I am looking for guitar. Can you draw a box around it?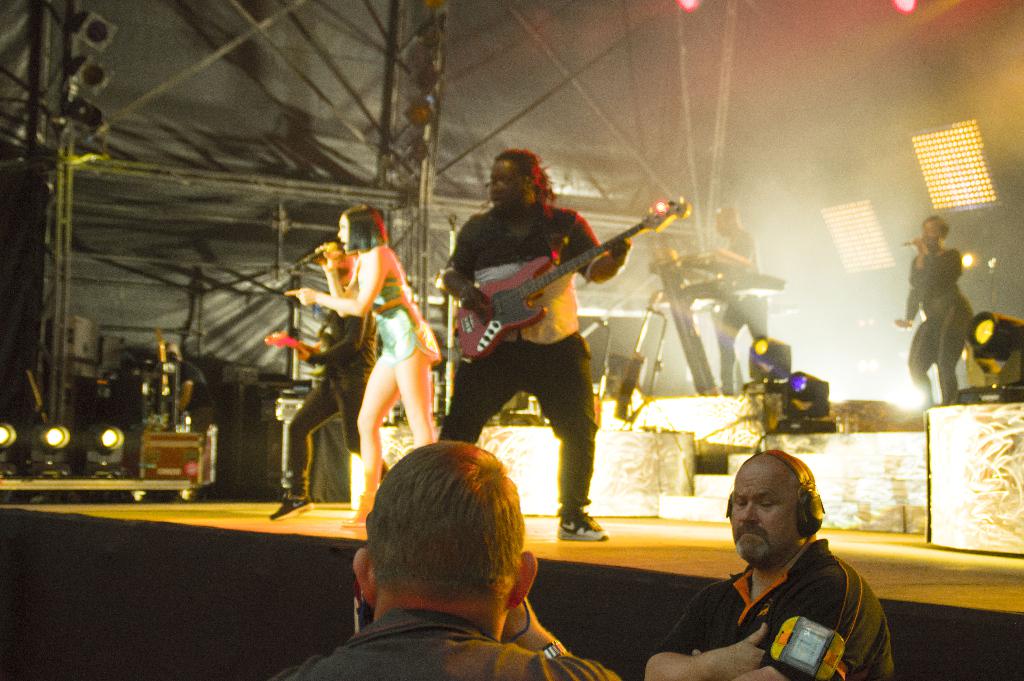
Sure, the bounding box is {"x1": 446, "y1": 200, "x2": 687, "y2": 361}.
